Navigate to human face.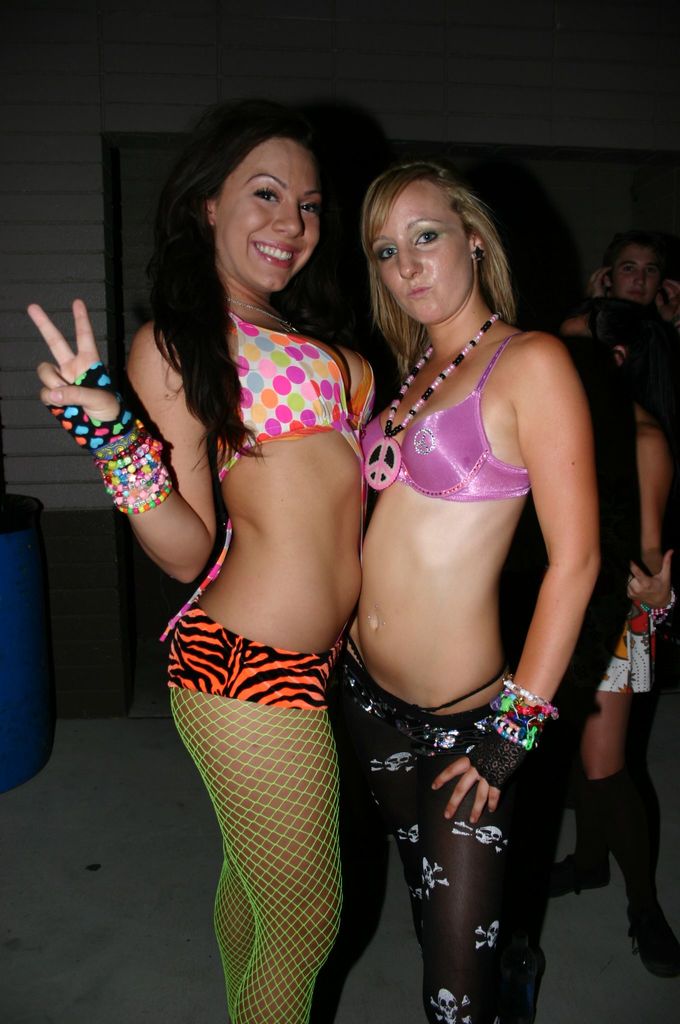
Navigation target: bbox=[213, 131, 325, 289].
